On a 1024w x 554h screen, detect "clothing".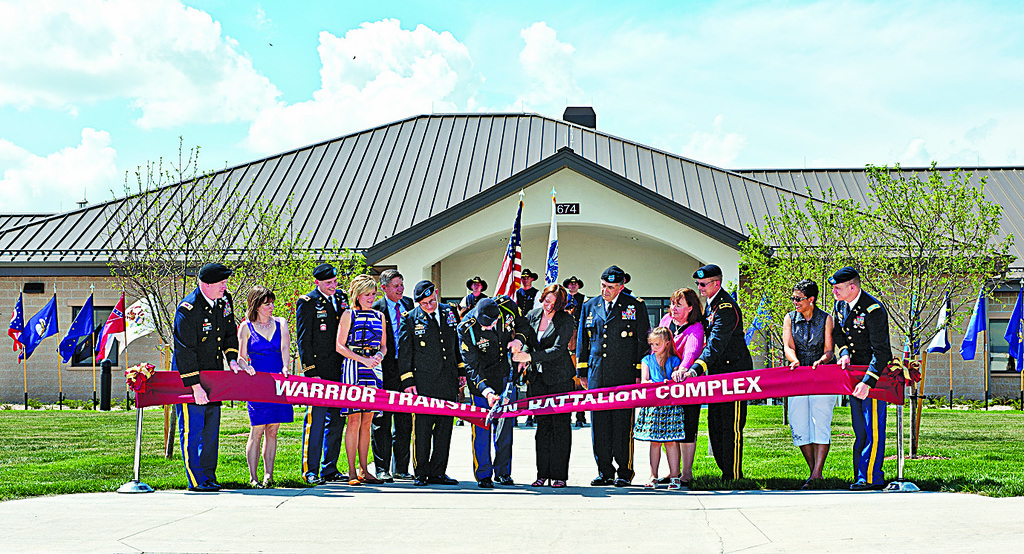
rect(830, 279, 905, 472).
